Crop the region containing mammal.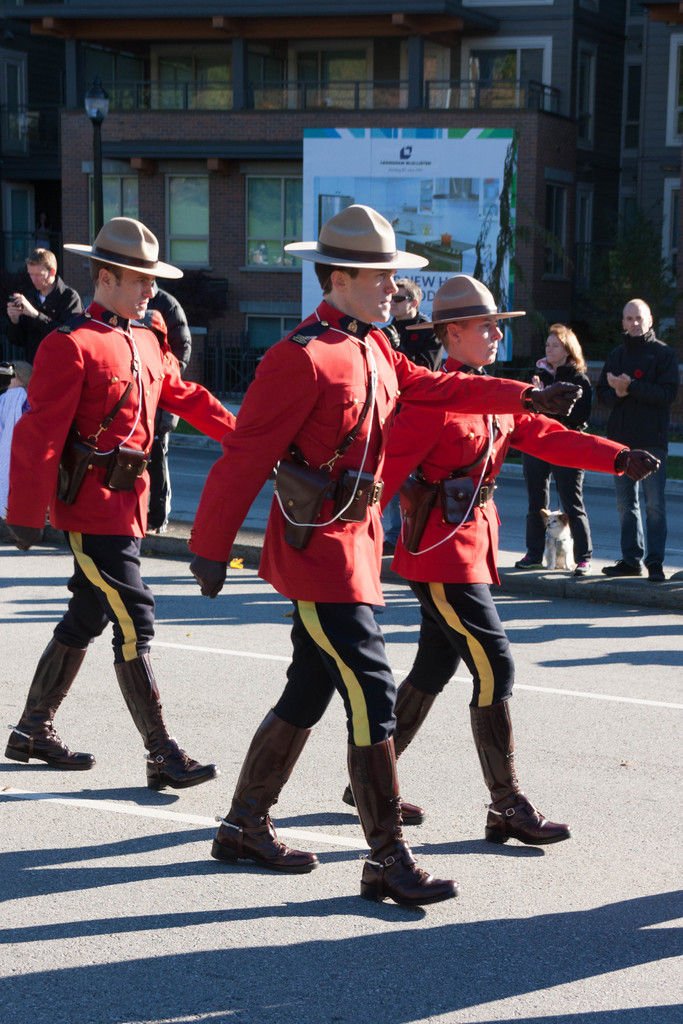
Crop region: l=131, t=280, r=195, b=534.
